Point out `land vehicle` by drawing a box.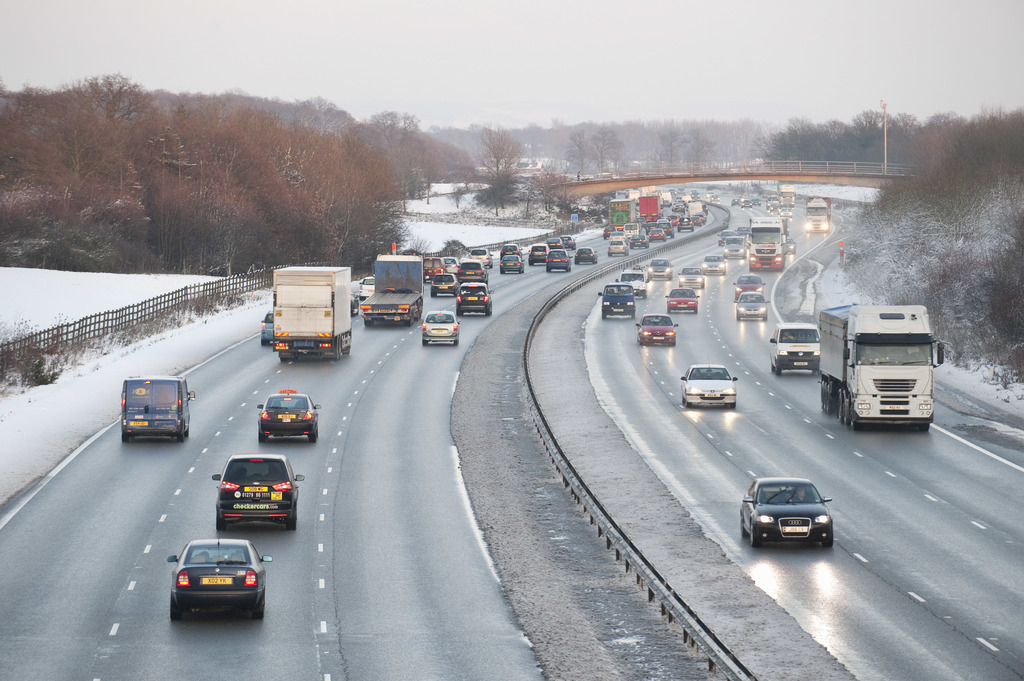
select_region(676, 186, 687, 197).
